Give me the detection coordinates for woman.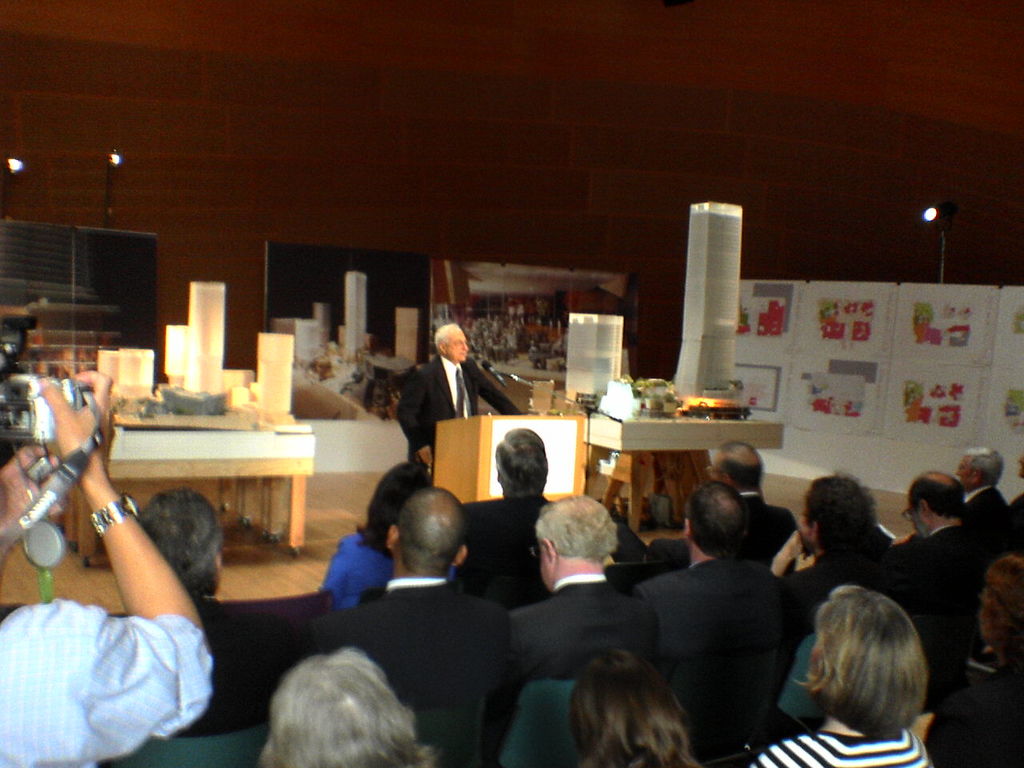
(247,634,469,767).
